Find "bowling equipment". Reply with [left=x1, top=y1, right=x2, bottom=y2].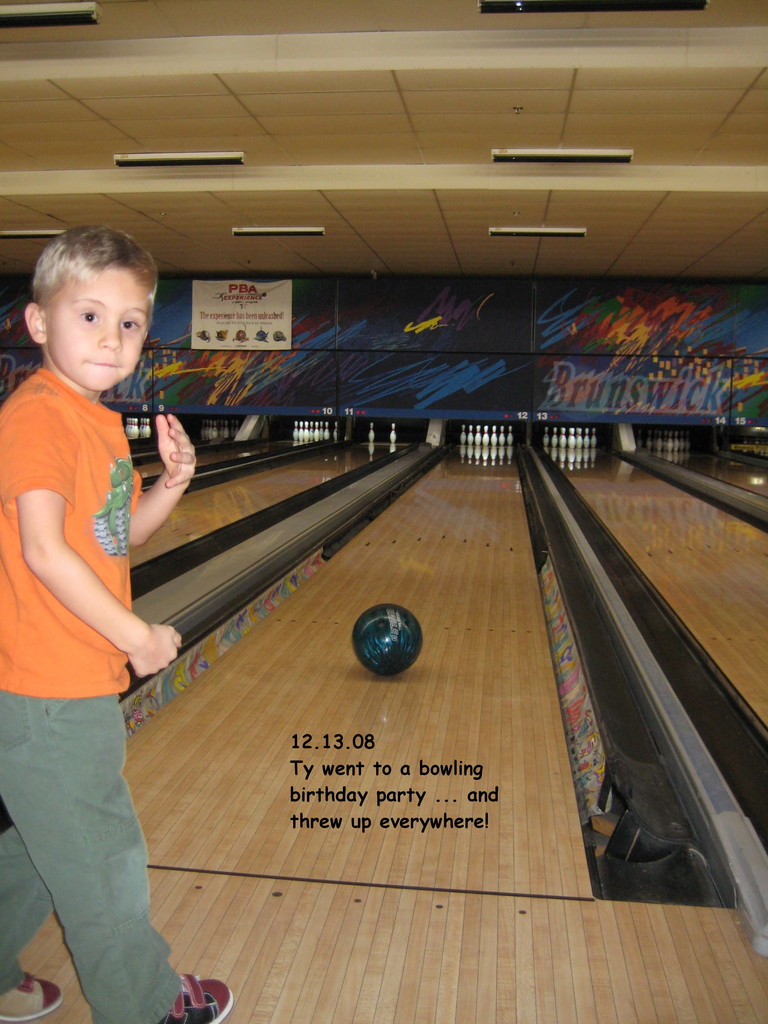
[left=391, top=423, right=398, bottom=442].
